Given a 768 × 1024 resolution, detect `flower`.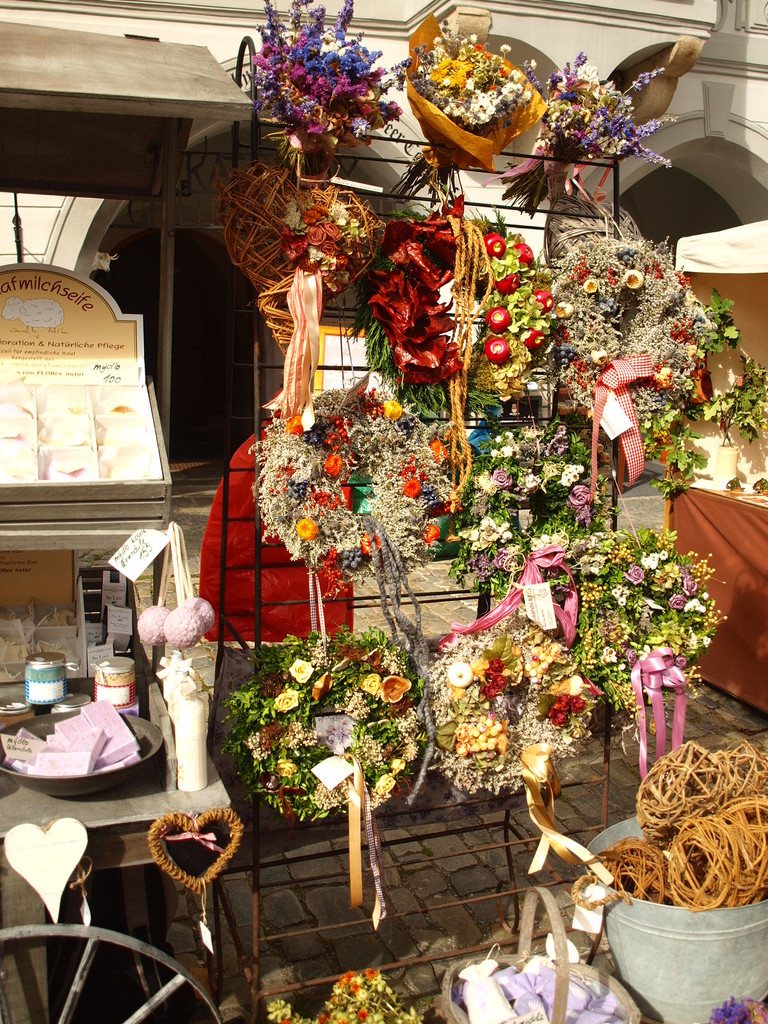
rect(361, 671, 379, 698).
